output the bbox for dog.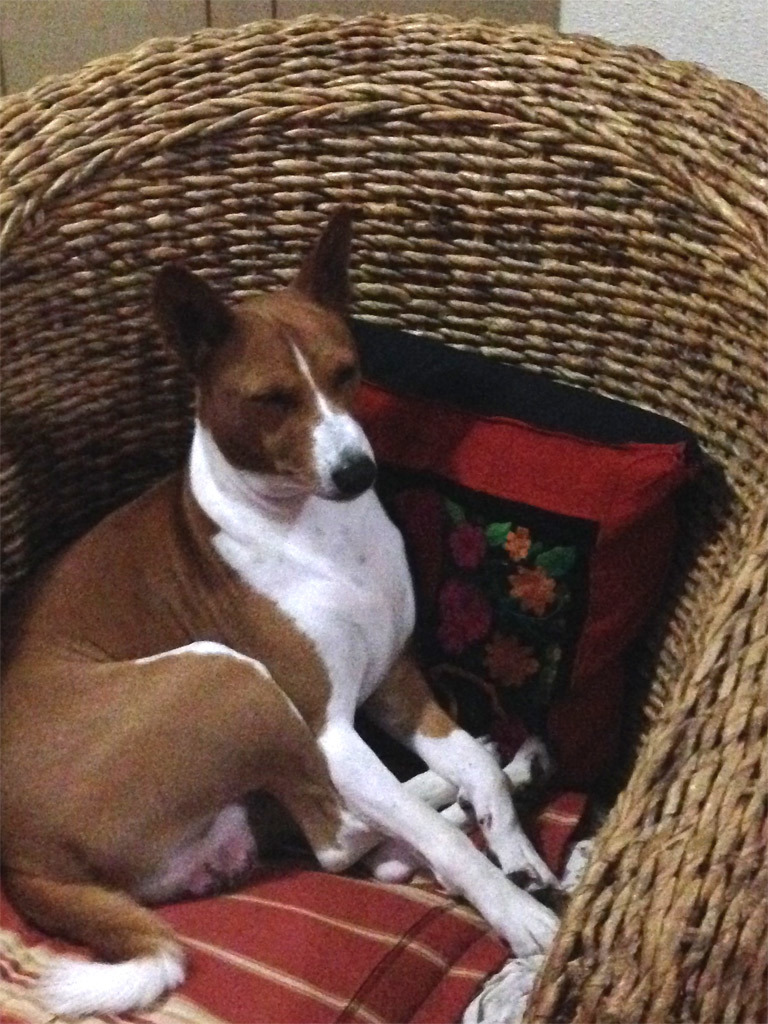
0 202 560 1021.
